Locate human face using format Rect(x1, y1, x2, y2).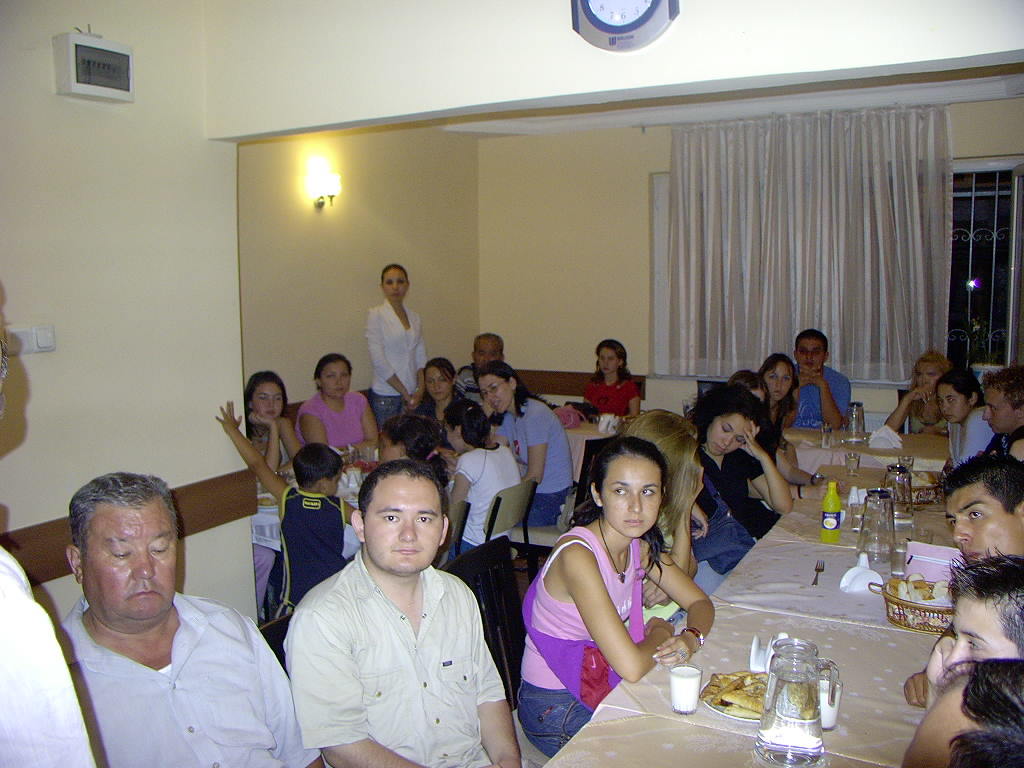
Rect(363, 475, 439, 573).
